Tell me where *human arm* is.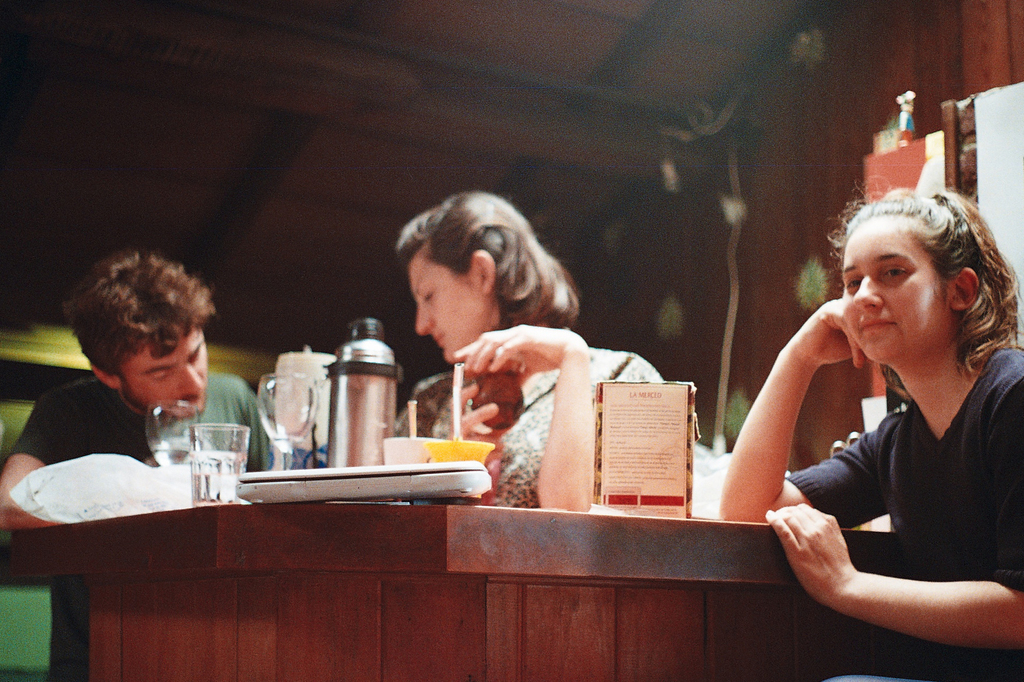
*human arm* is at <region>716, 296, 906, 521</region>.
